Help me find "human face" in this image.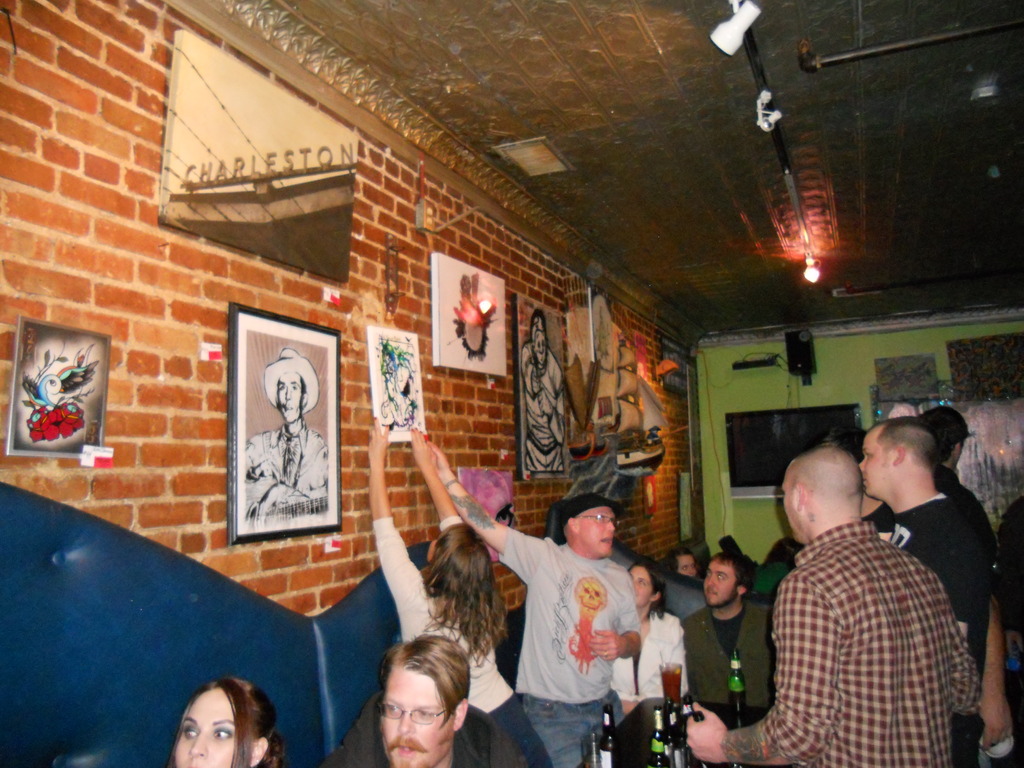
Found it: (x1=629, y1=564, x2=648, y2=610).
